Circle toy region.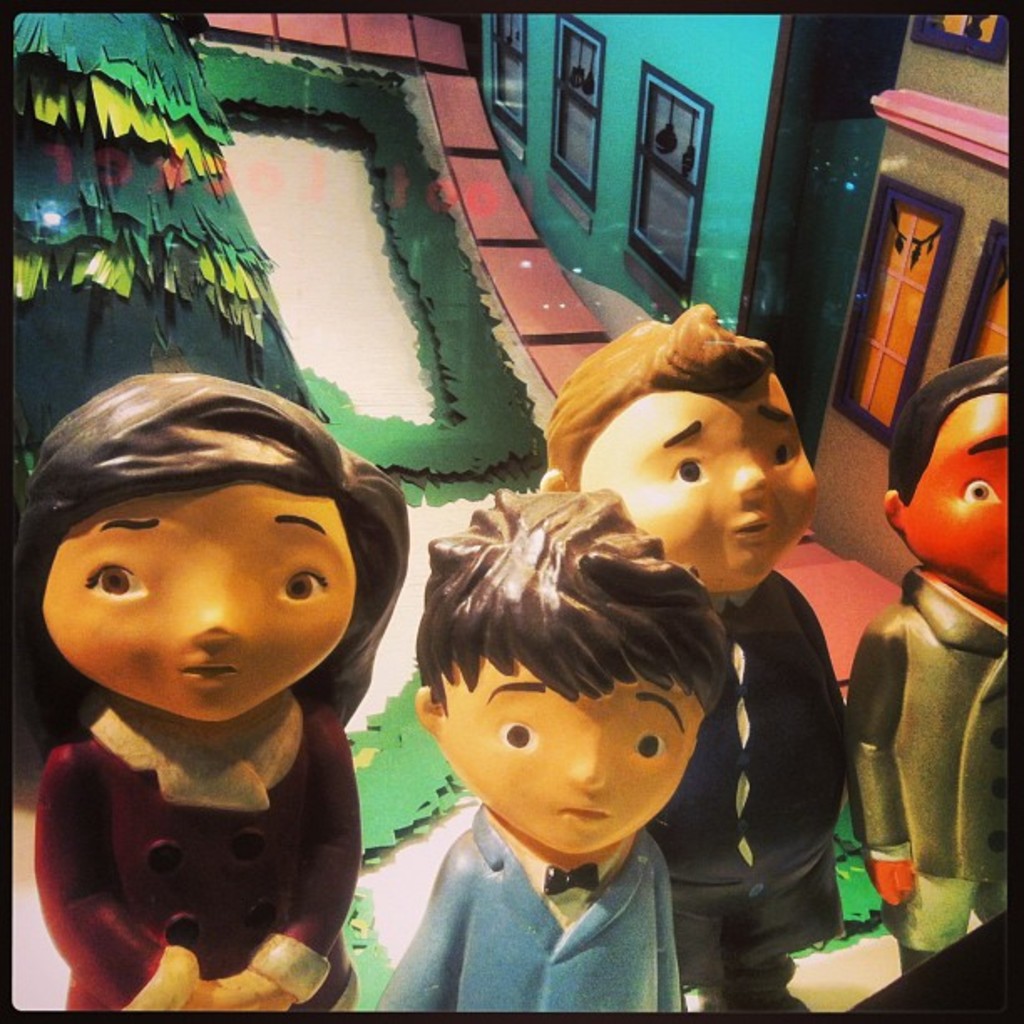
Region: BBox(850, 363, 1022, 975).
